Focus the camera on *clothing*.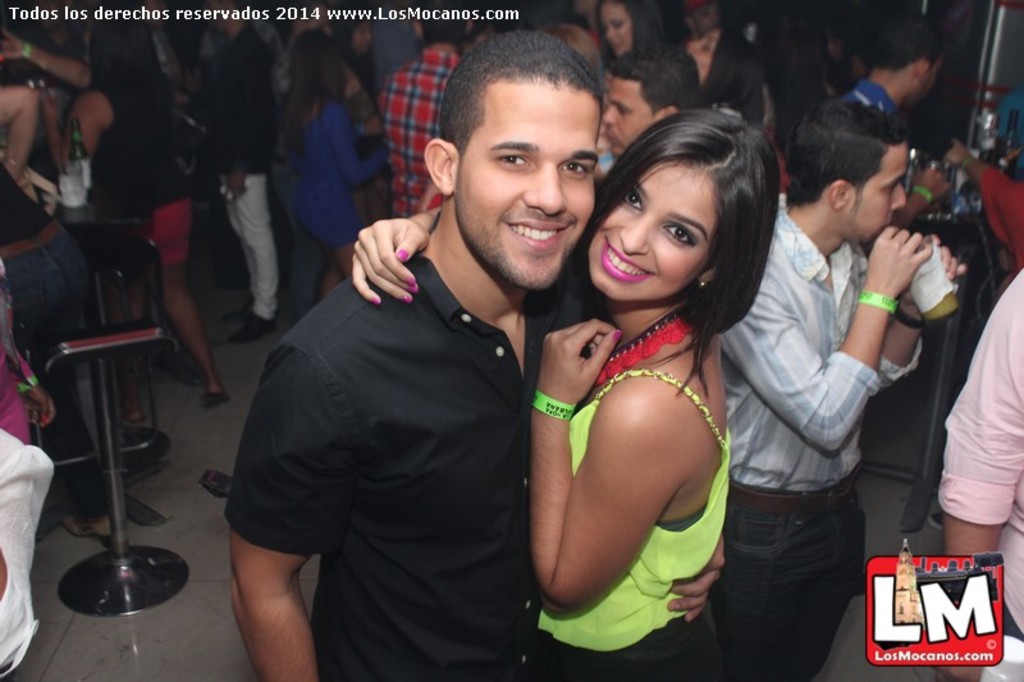
Focus region: bbox=(536, 306, 733, 681).
